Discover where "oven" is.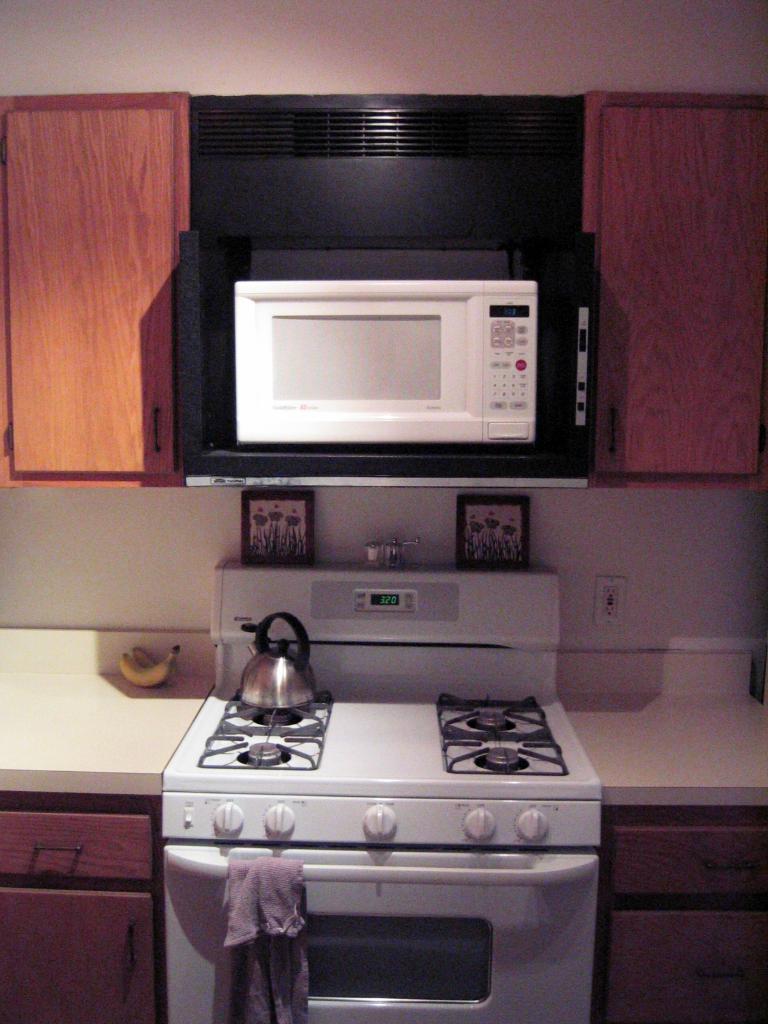
Discovered at select_region(159, 840, 596, 1022).
